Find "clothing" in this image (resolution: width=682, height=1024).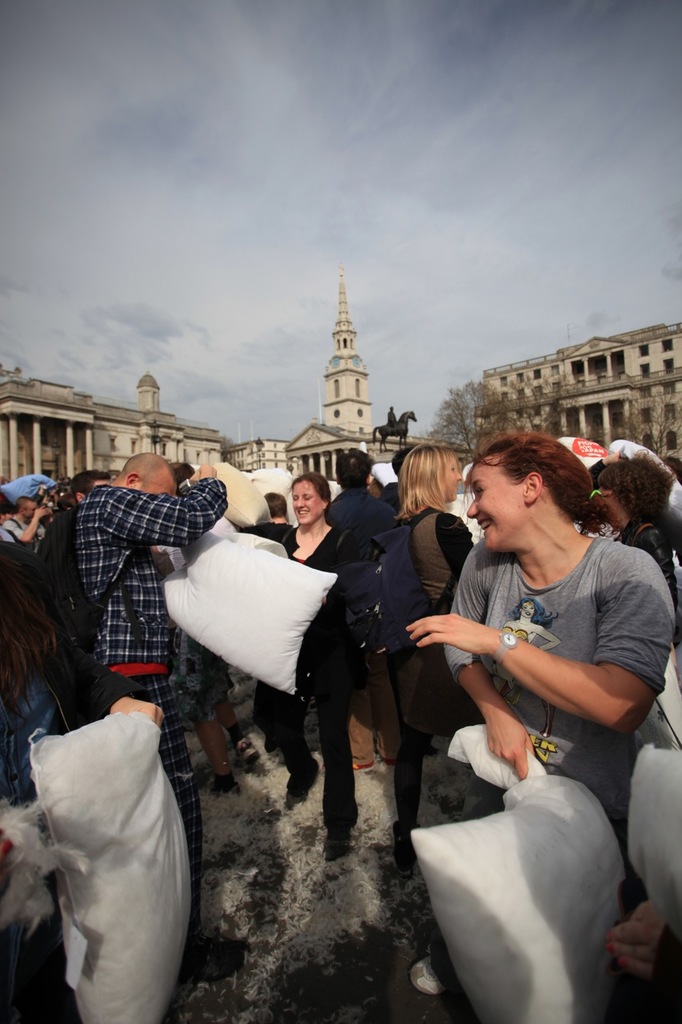
{"left": 24, "top": 461, "right": 228, "bottom": 1023}.
